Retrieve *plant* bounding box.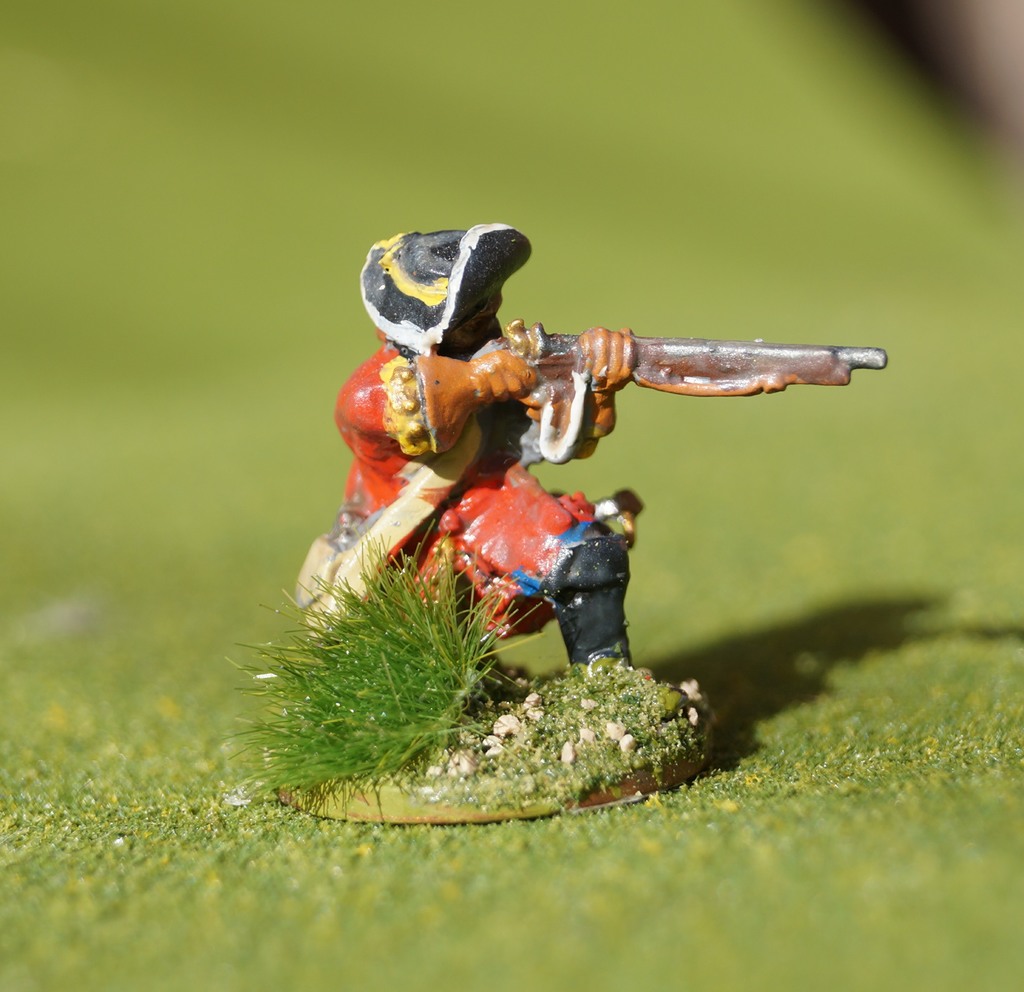
Bounding box: {"left": 0, "top": 0, "right": 1023, "bottom": 991}.
